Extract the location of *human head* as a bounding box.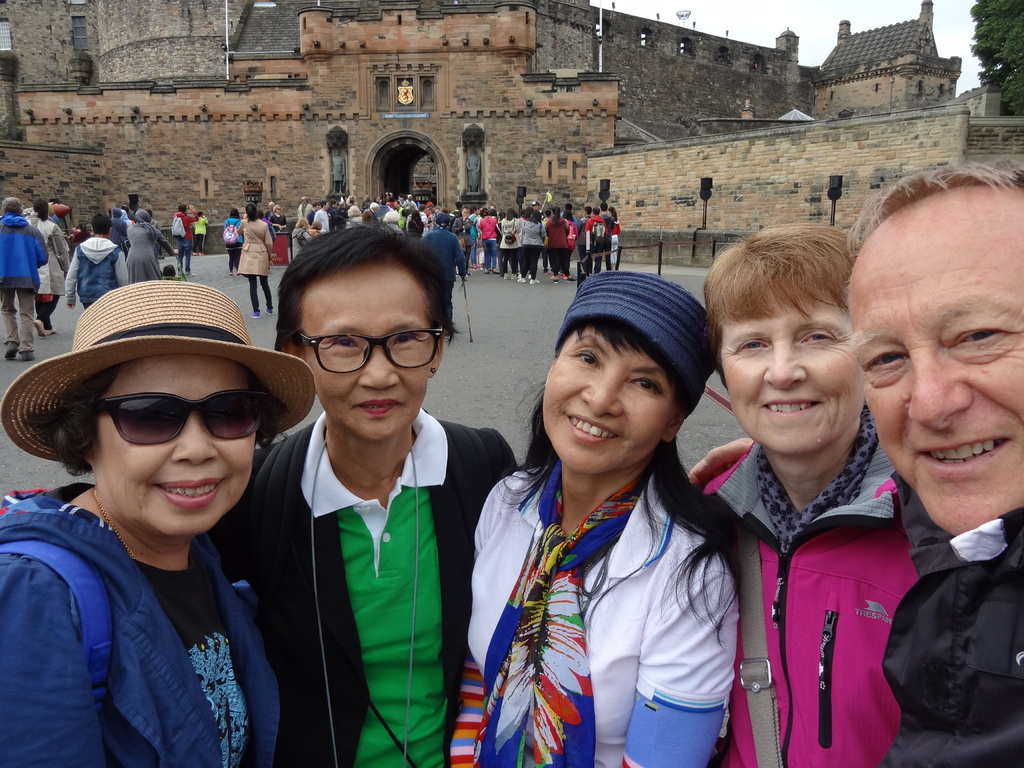
[x1=108, y1=207, x2=126, y2=219].
